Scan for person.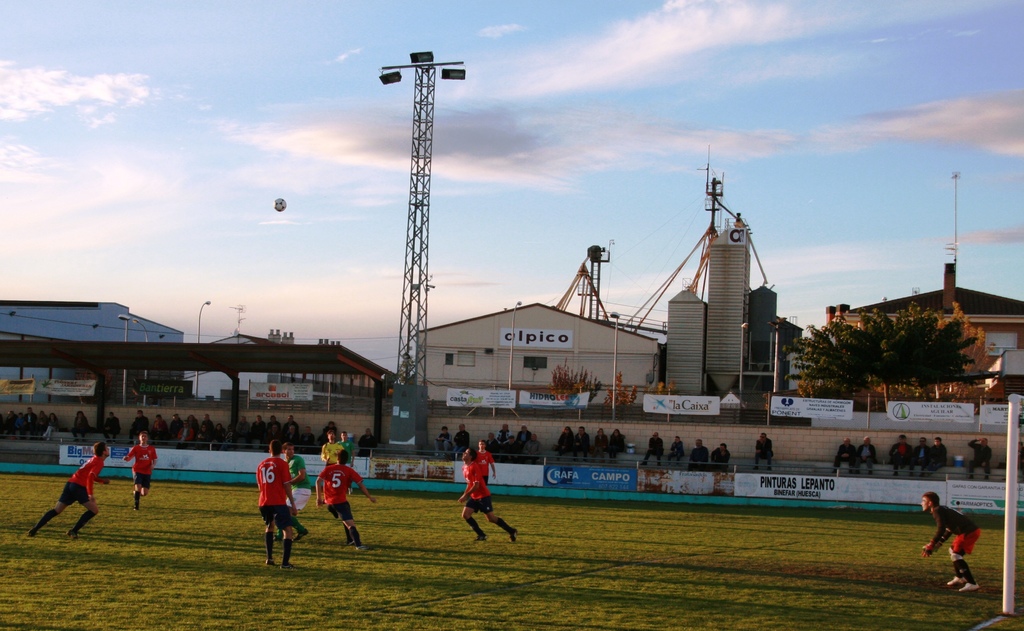
Scan result: {"left": 925, "top": 436, "right": 948, "bottom": 479}.
